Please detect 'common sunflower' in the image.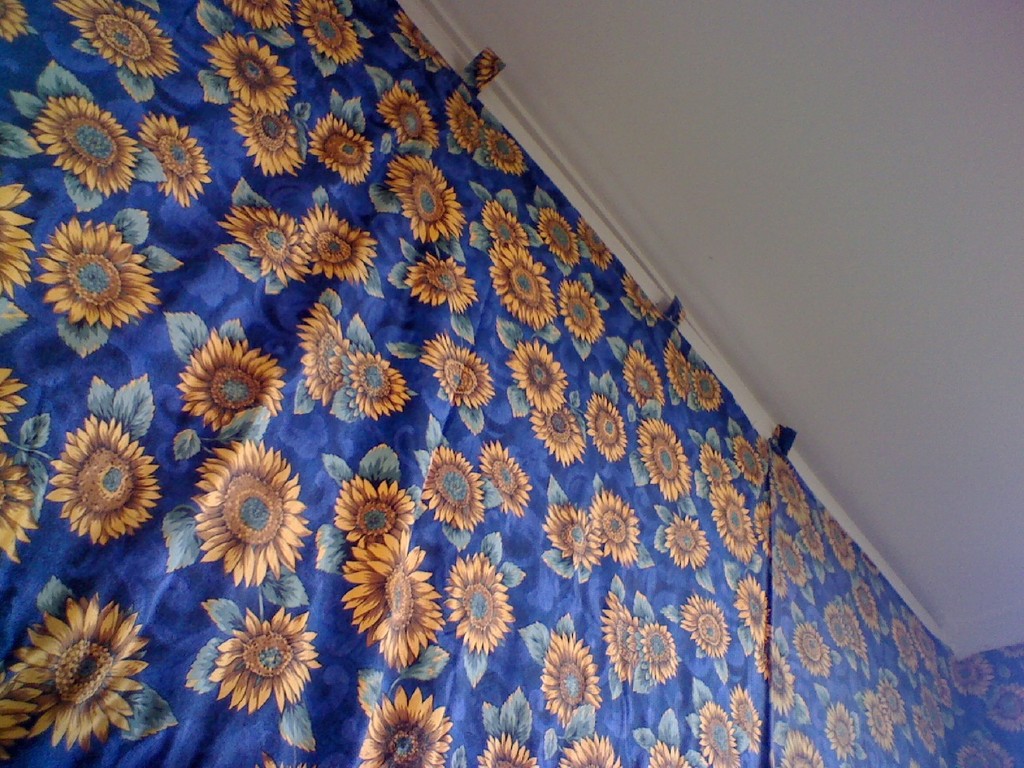
954:736:1001:766.
